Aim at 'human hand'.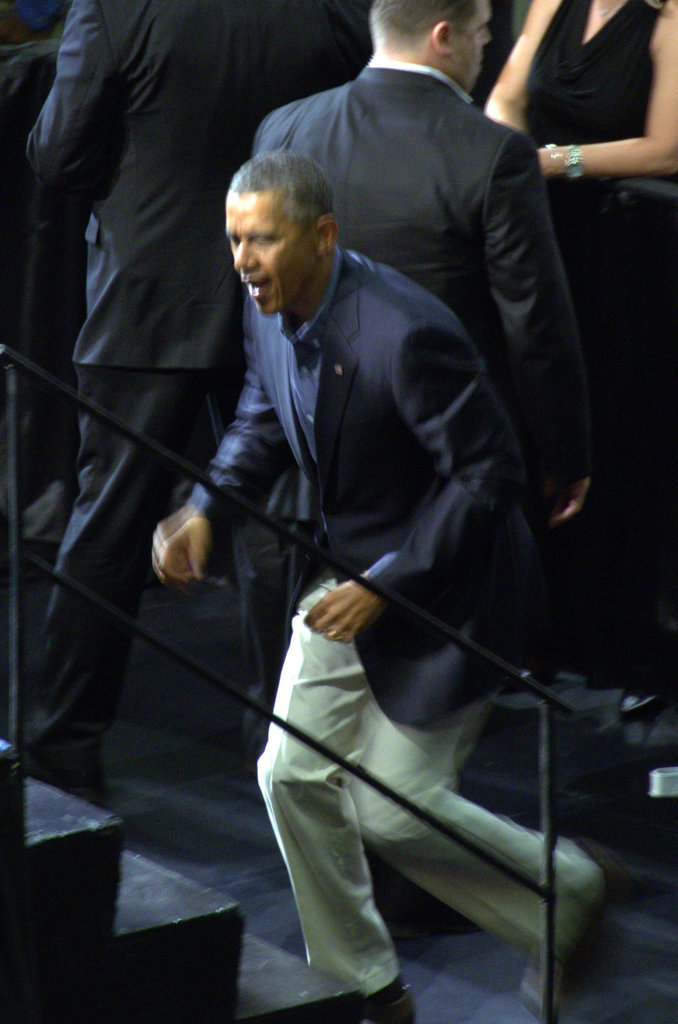
Aimed at [145,514,216,584].
